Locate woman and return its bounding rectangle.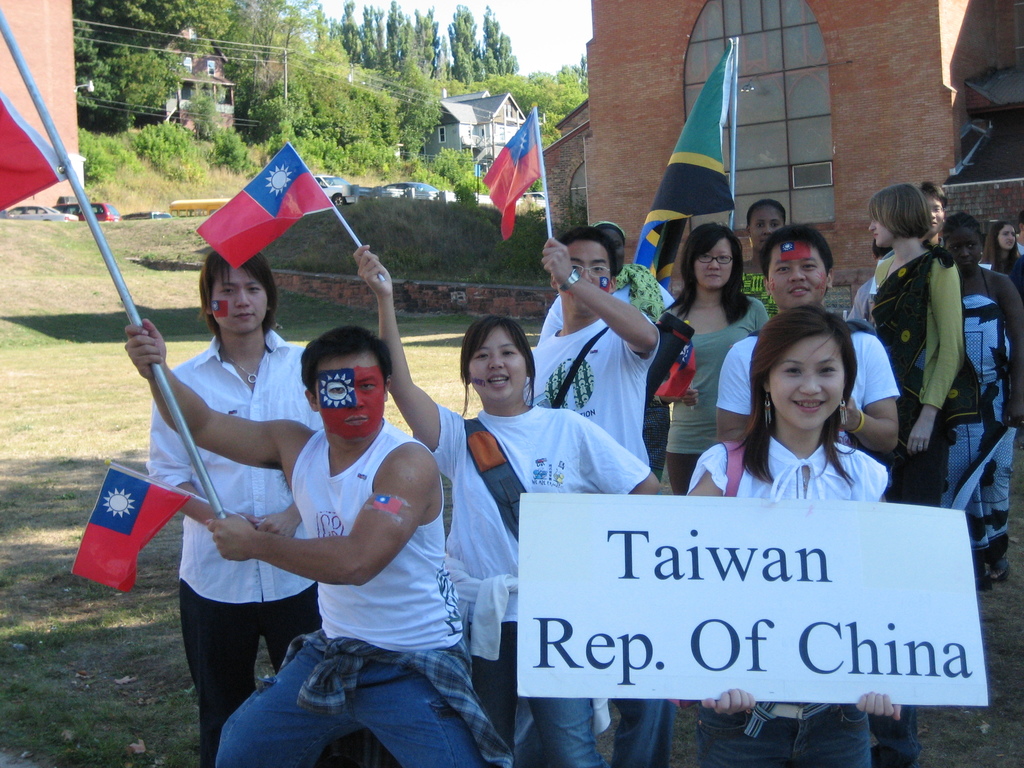
[left=946, top=216, right=1023, bottom=586].
